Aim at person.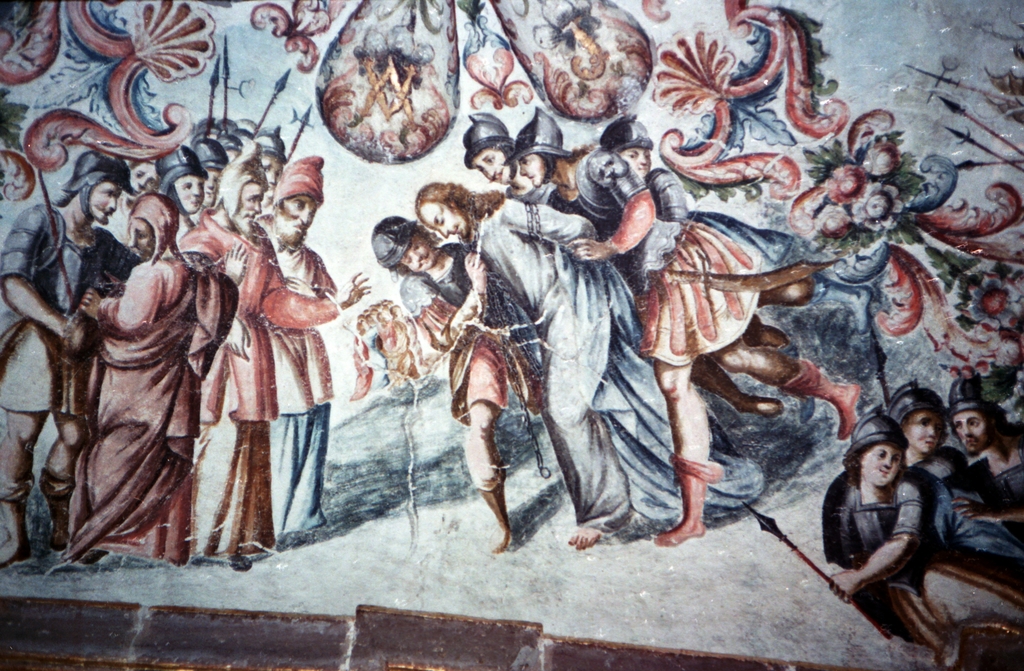
Aimed at locate(370, 214, 548, 556).
